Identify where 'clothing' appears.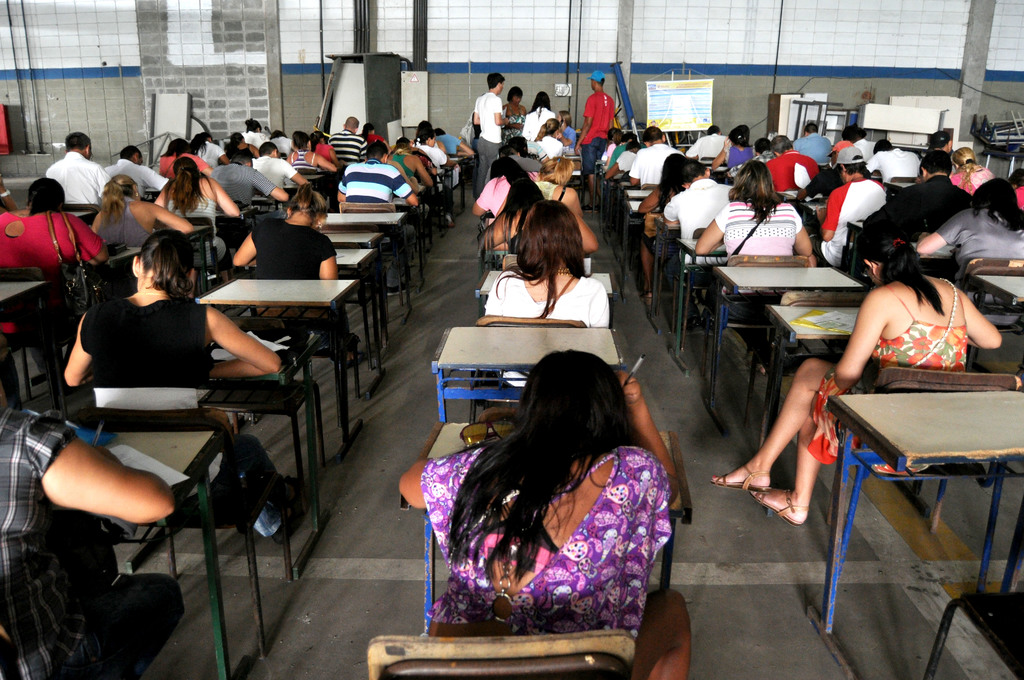
Appears at crop(0, 403, 73, 587).
